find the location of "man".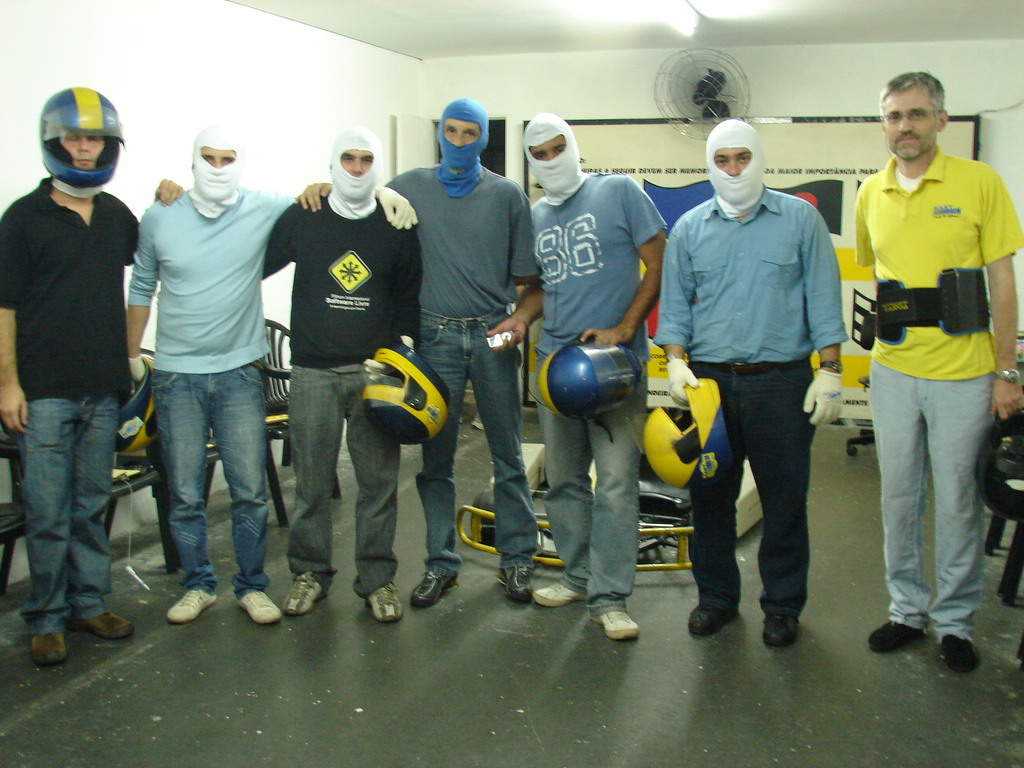
Location: [292, 98, 541, 605].
